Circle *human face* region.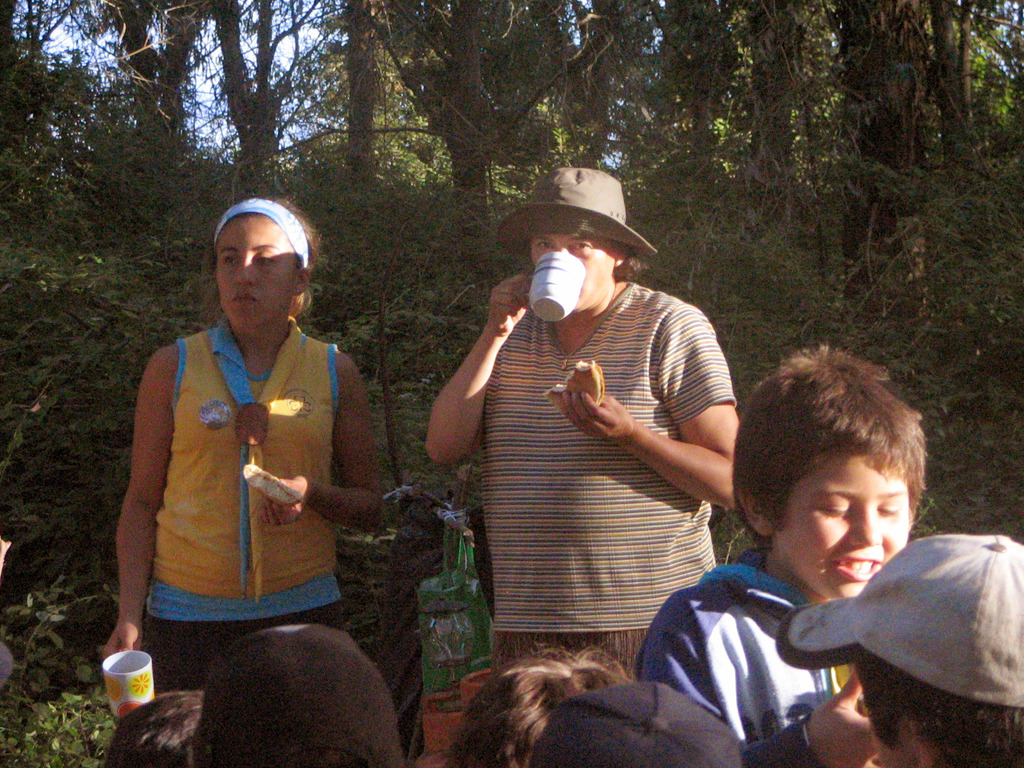
Region: BBox(217, 216, 295, 328).
